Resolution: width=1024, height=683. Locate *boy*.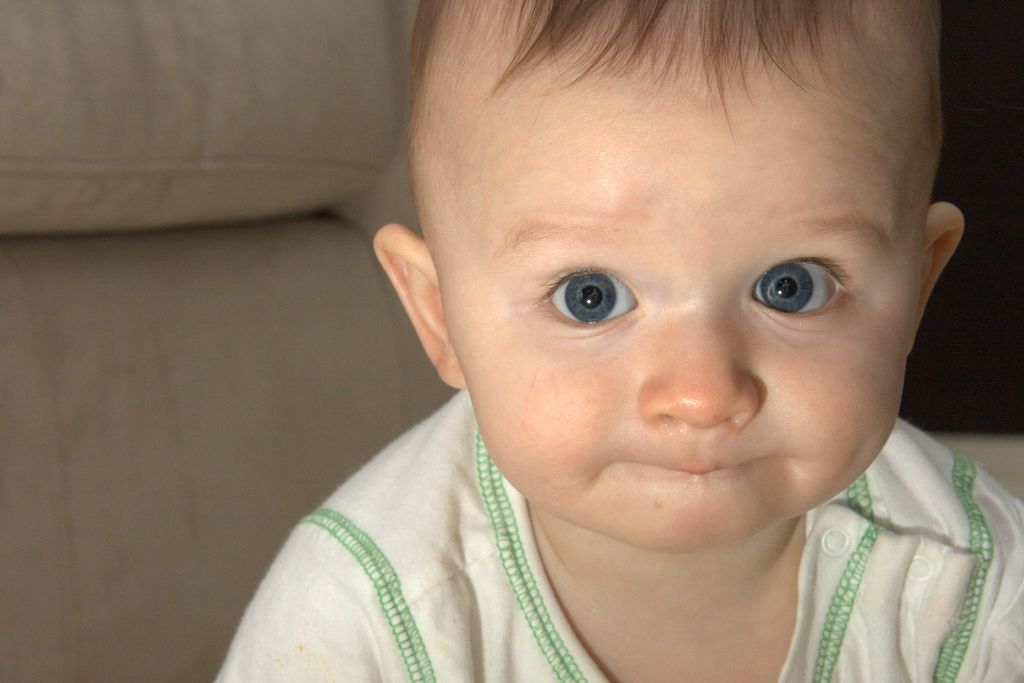
bbox=[212, 0, 1023, 669].
